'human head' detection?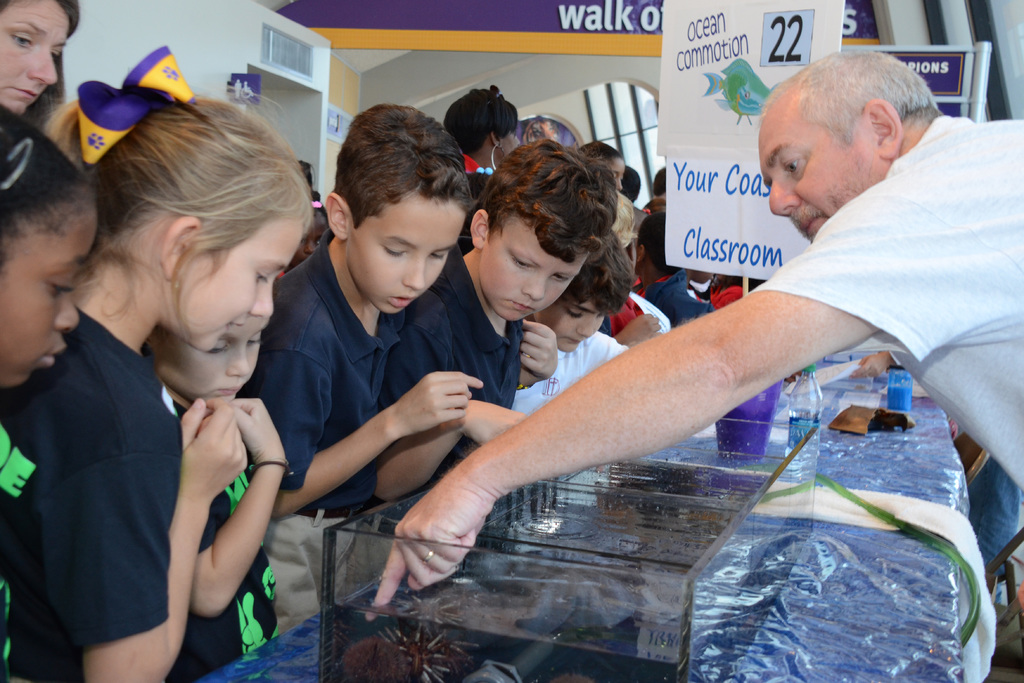
<bbox>467, 140, 619, 327</bbox>
